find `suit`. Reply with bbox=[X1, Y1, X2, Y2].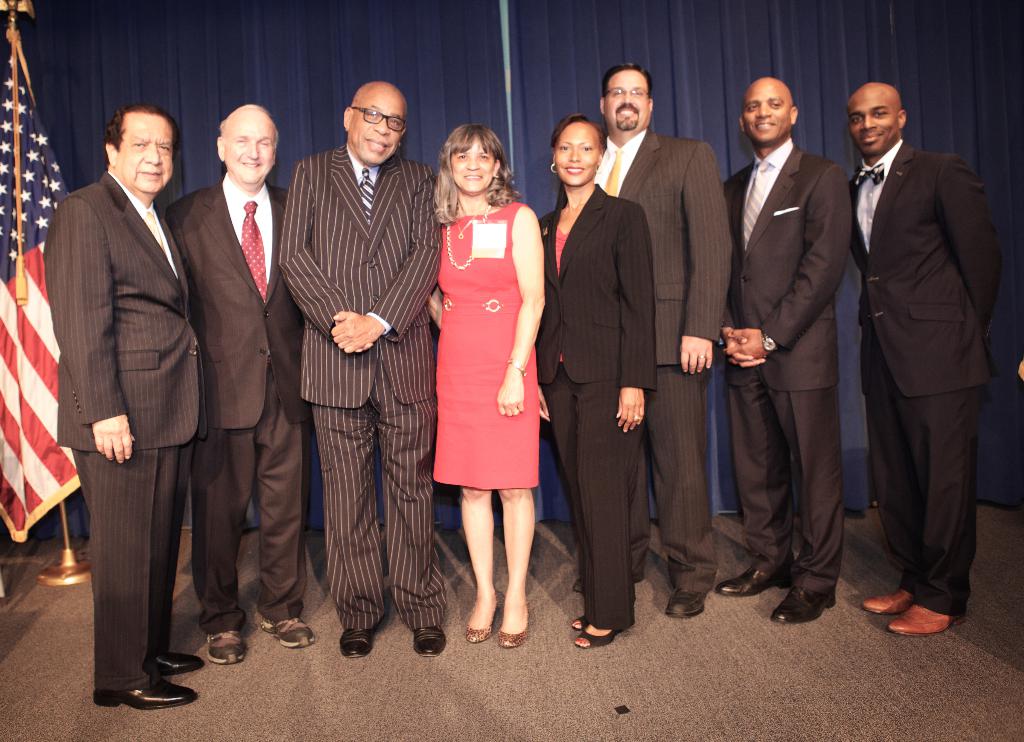
bbox=[591, 123, 729, 603].
